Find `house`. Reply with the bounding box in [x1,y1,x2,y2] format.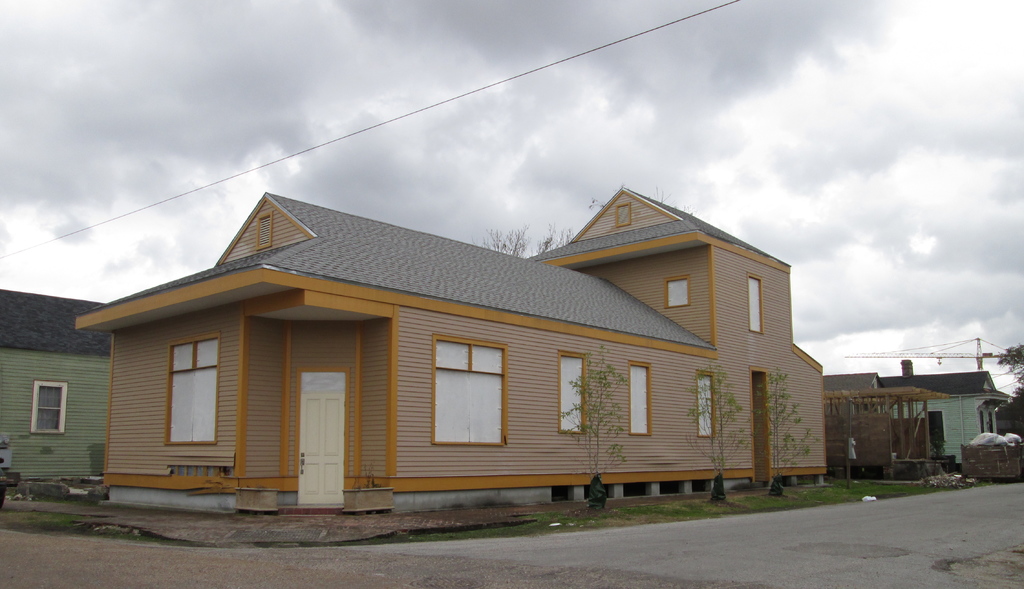
[1,293,118,498].
